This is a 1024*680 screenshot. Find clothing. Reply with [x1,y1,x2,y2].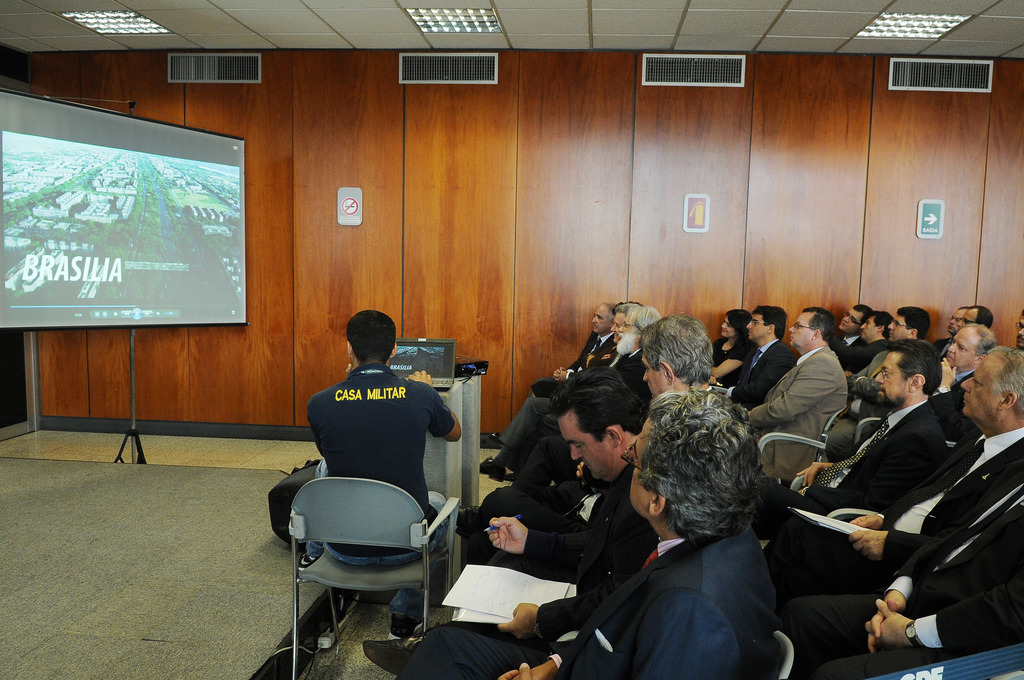
[302,364,447,618].
